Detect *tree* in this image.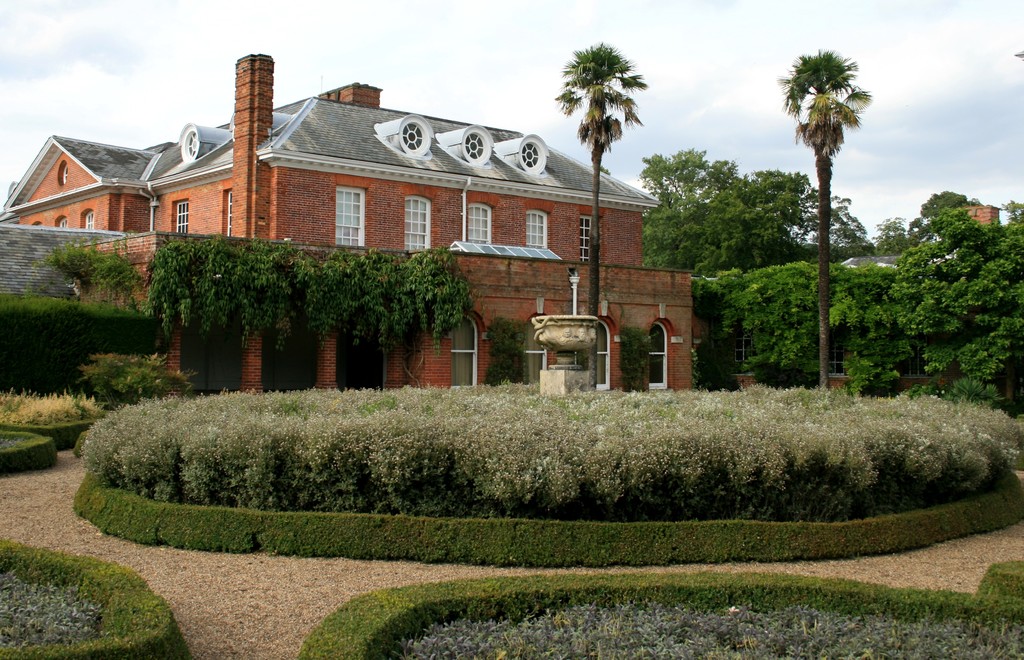
Detection: (26,229,143,319).
